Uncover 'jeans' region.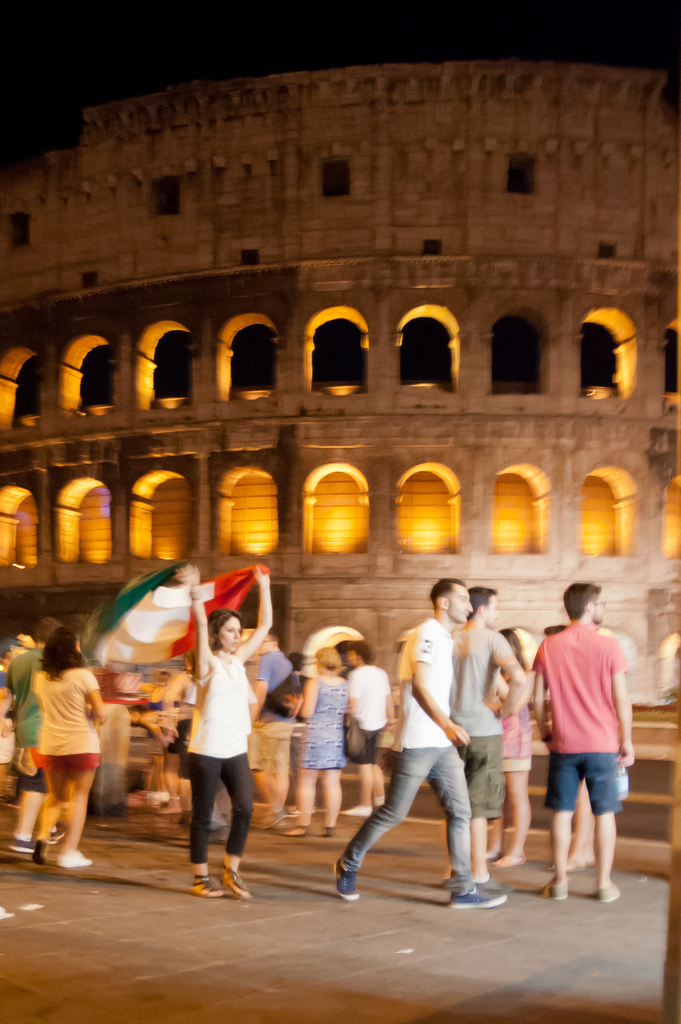
Uncovered: x1=180, y1=758, x2=255, y2=862.
